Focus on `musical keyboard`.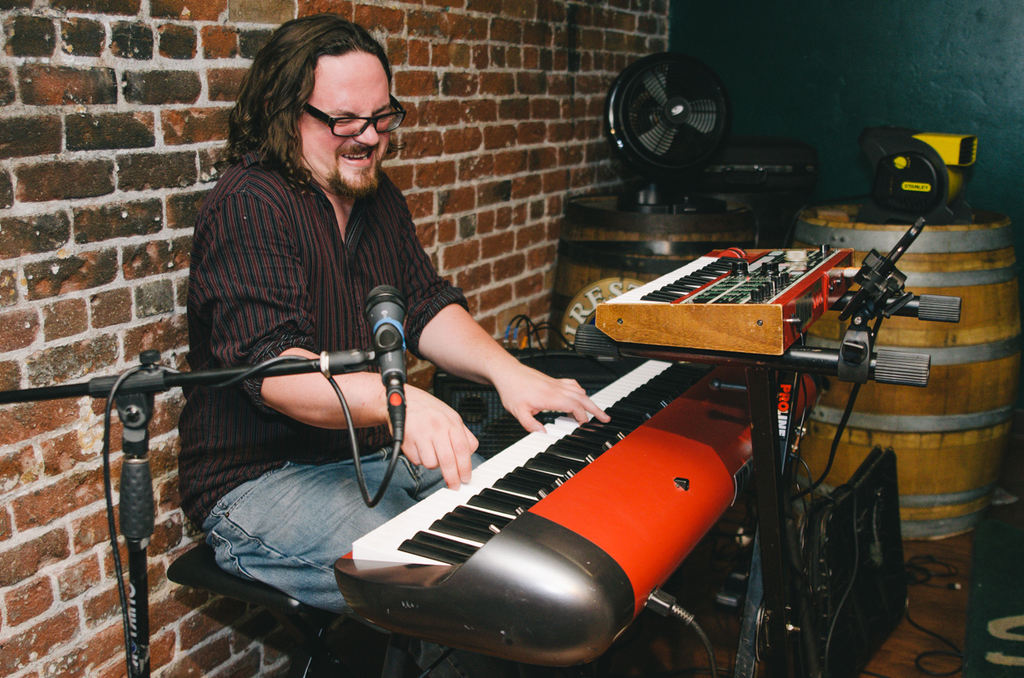
Focused at box=[324, 345, 829, 670].
